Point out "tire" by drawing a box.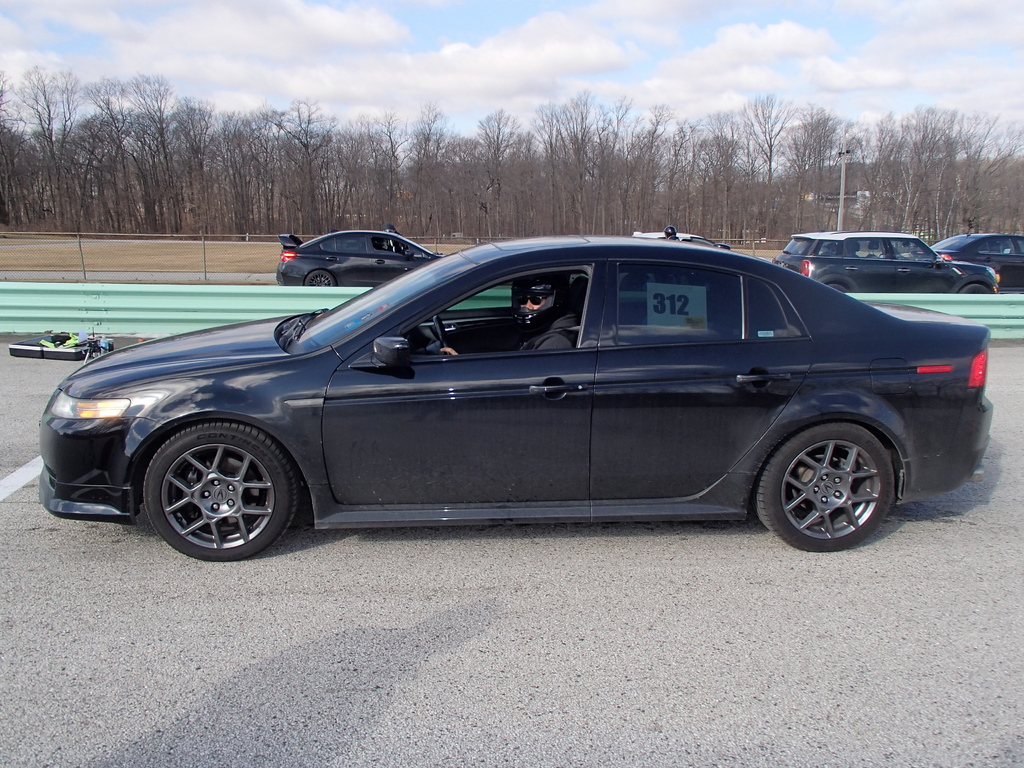
305/268/334/291.
